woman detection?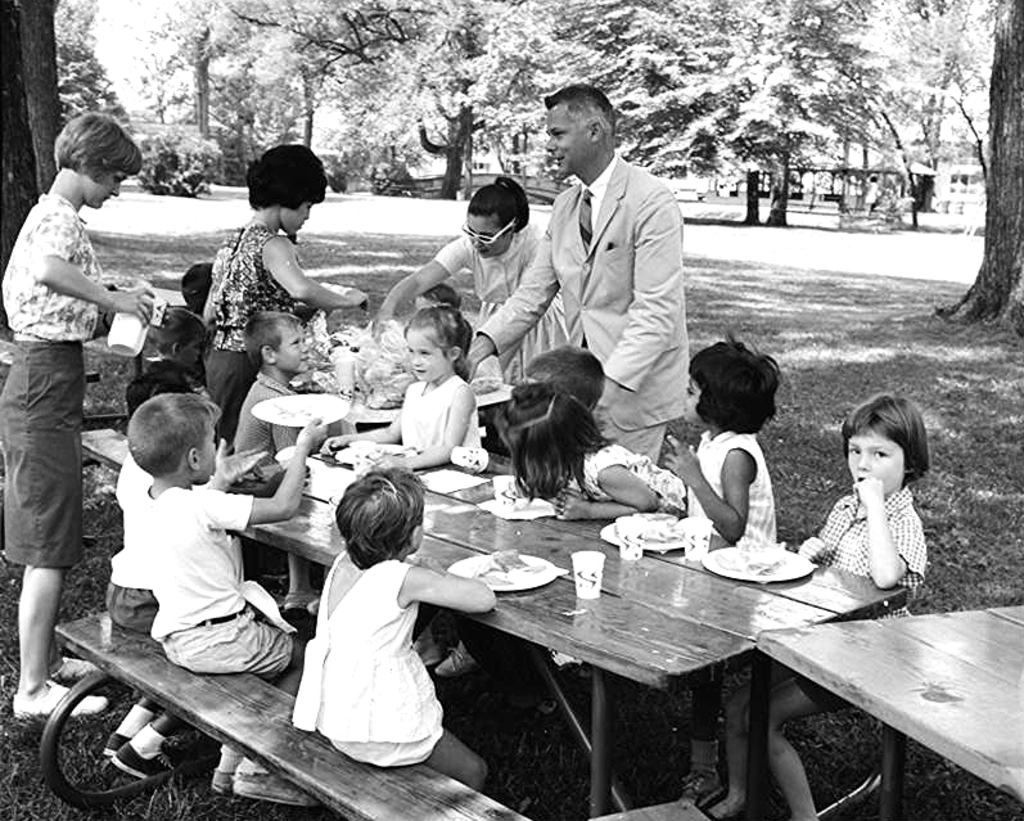
[x1=195, y1=150, x2=382, y2=463]
